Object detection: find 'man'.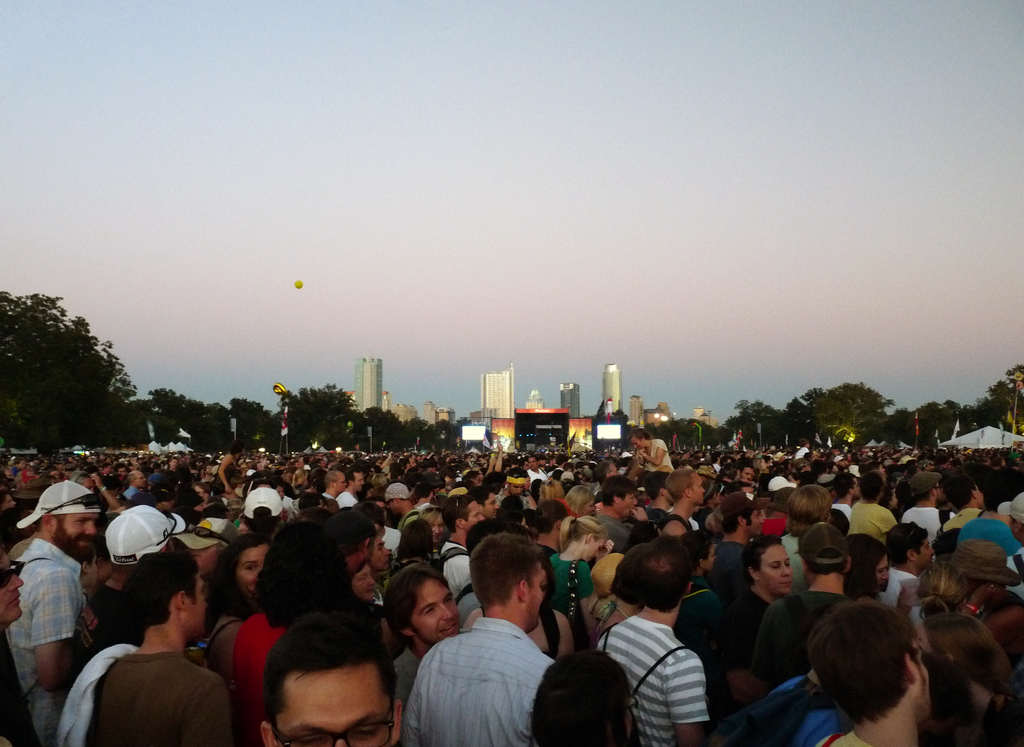
select_region(881, 522, 936, 639).
